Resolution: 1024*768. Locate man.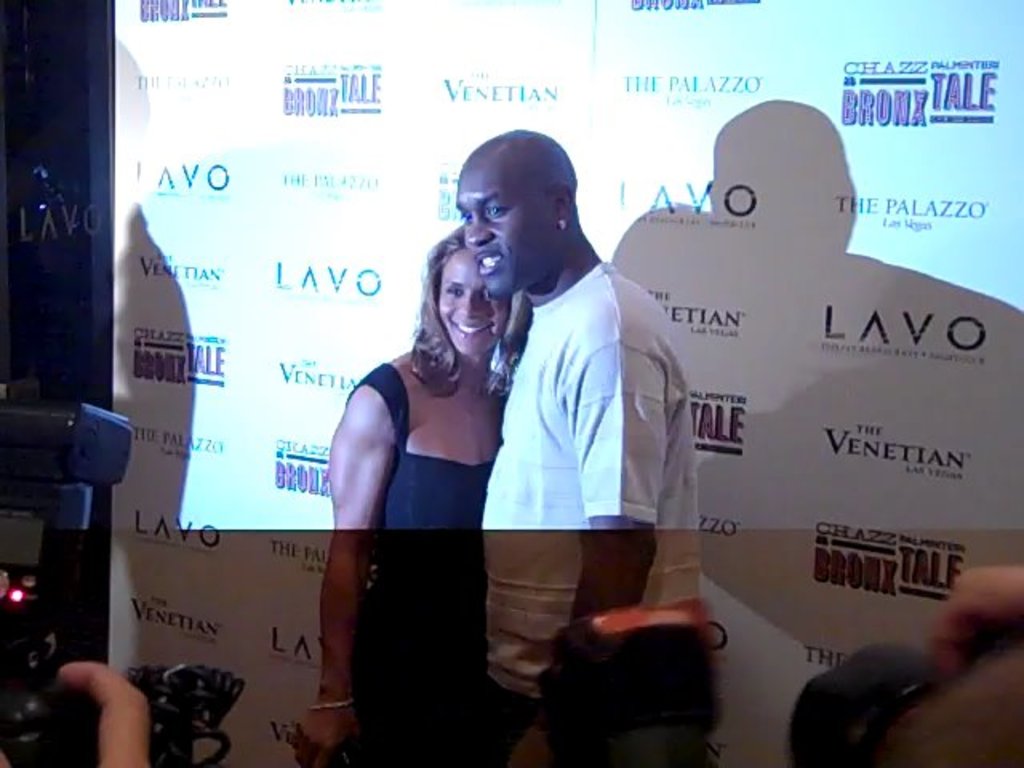
x1=430, y1=134, x2=691, y2=722.
